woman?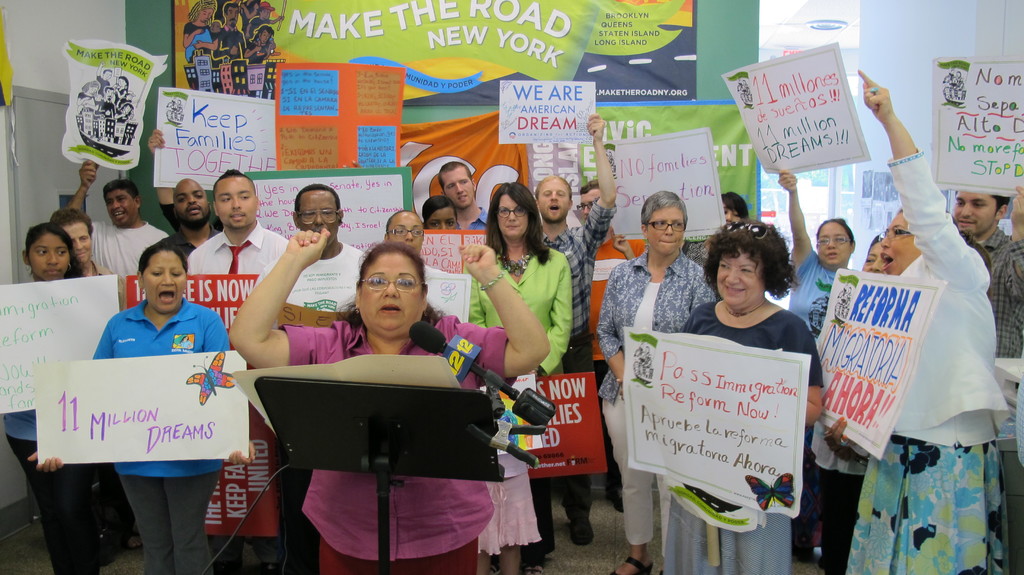
select_region(50, 204, 115, 277)
